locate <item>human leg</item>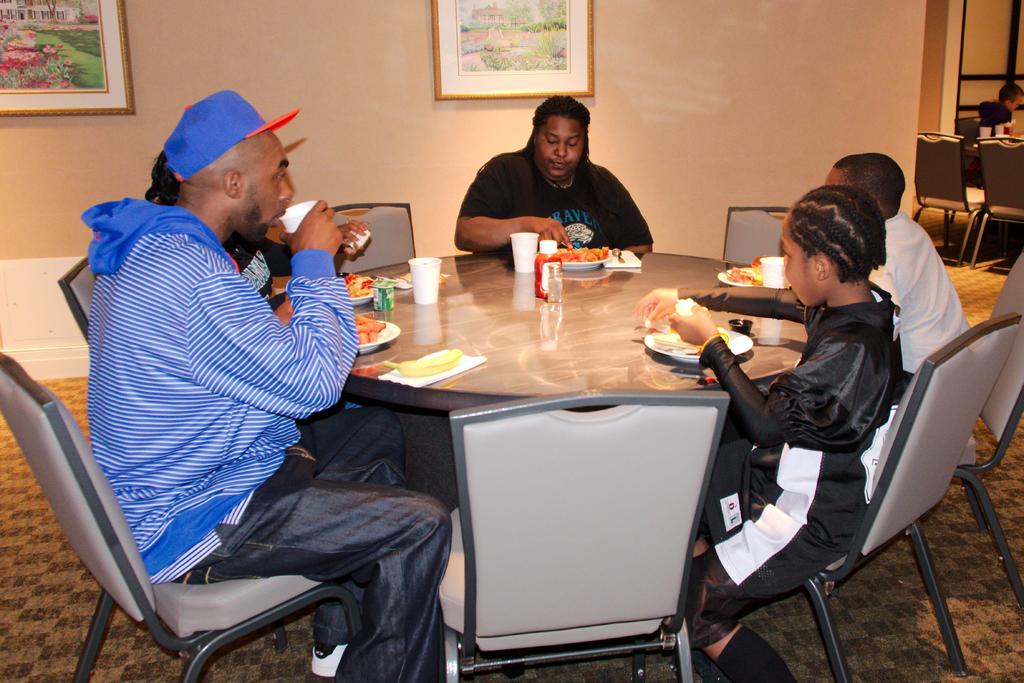
rect(681, 467, 856, 682)
